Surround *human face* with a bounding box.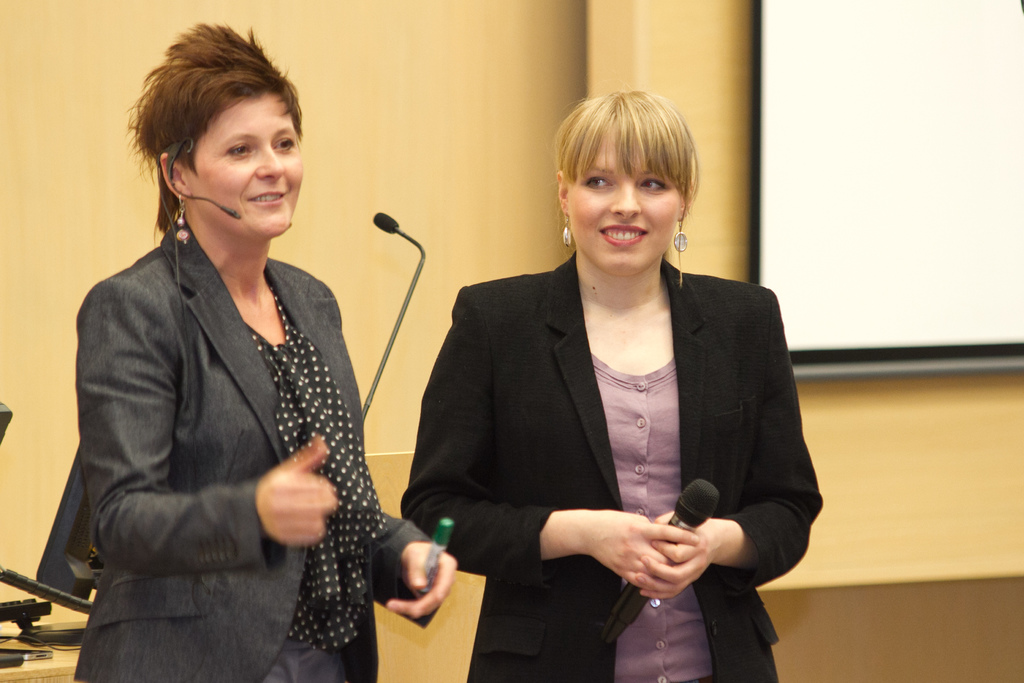
bbox=(566, 113, 681, 276).
